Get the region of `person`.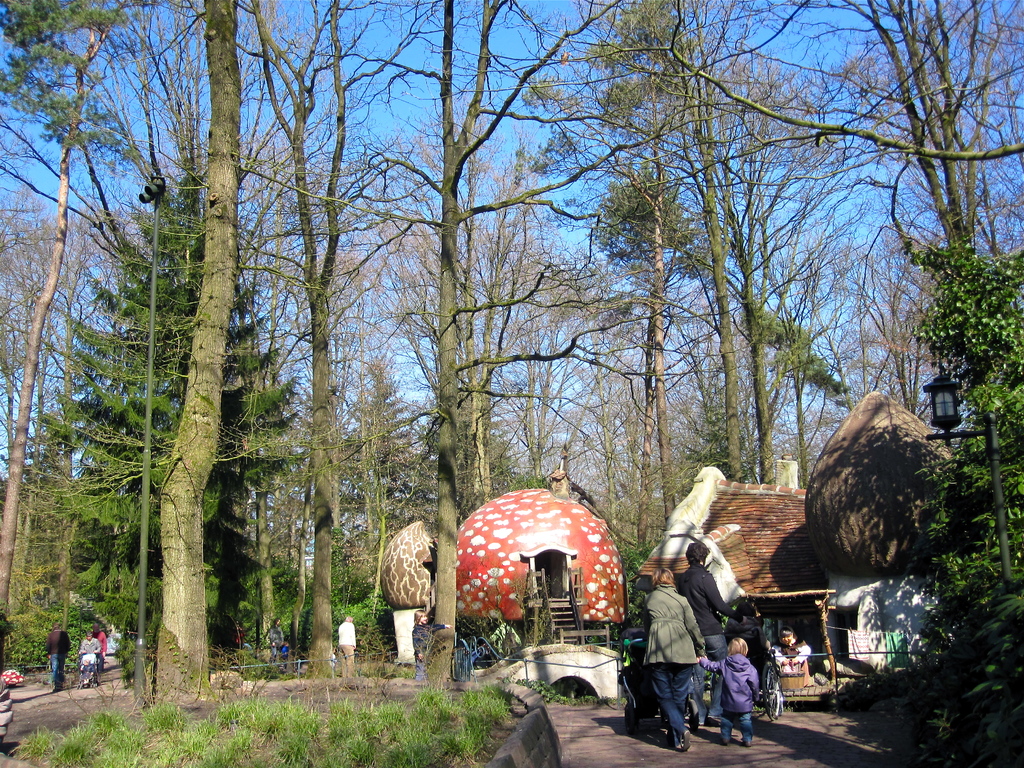
pyautogui.locateOnScreen(81, 626, 112, 683).
